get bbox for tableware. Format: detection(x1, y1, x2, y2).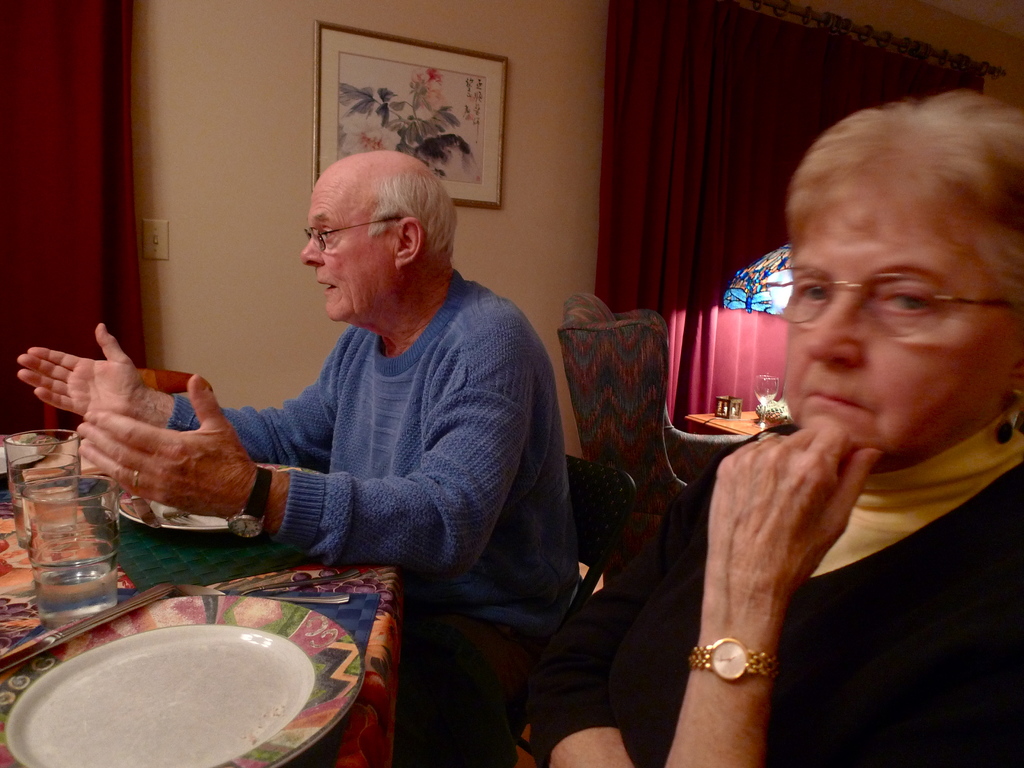
detection(102, 462, 330, 535).
